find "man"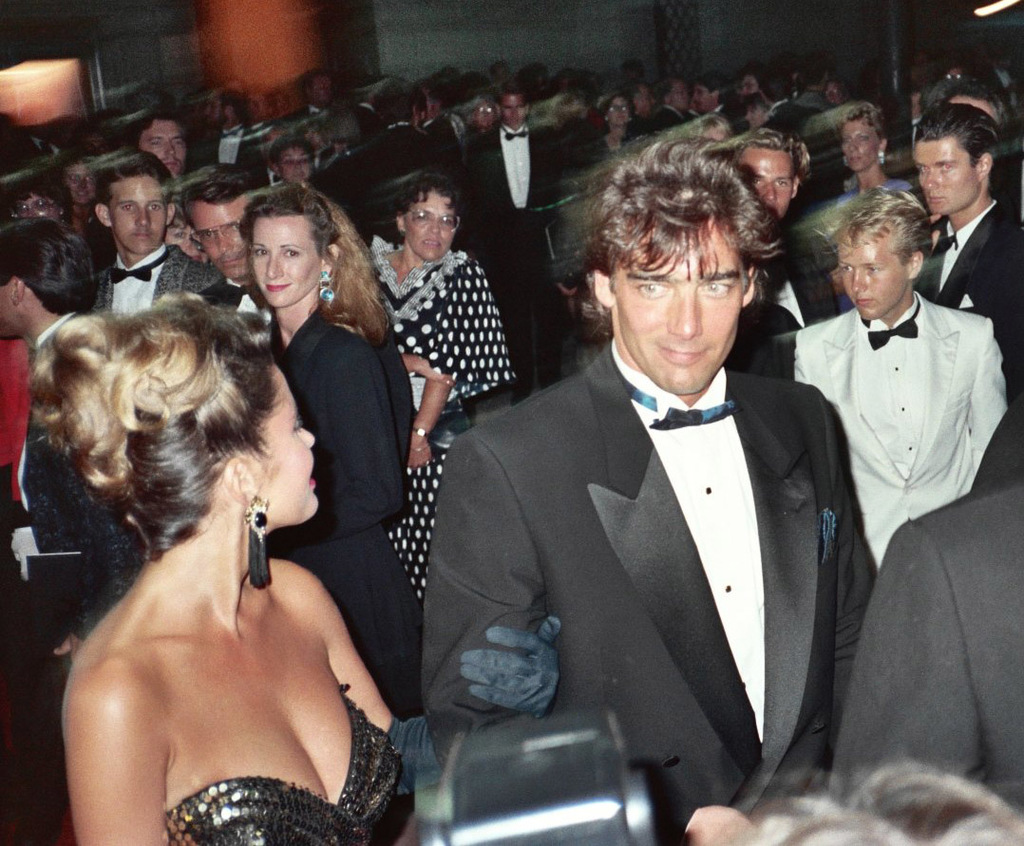
465/84/561/404
